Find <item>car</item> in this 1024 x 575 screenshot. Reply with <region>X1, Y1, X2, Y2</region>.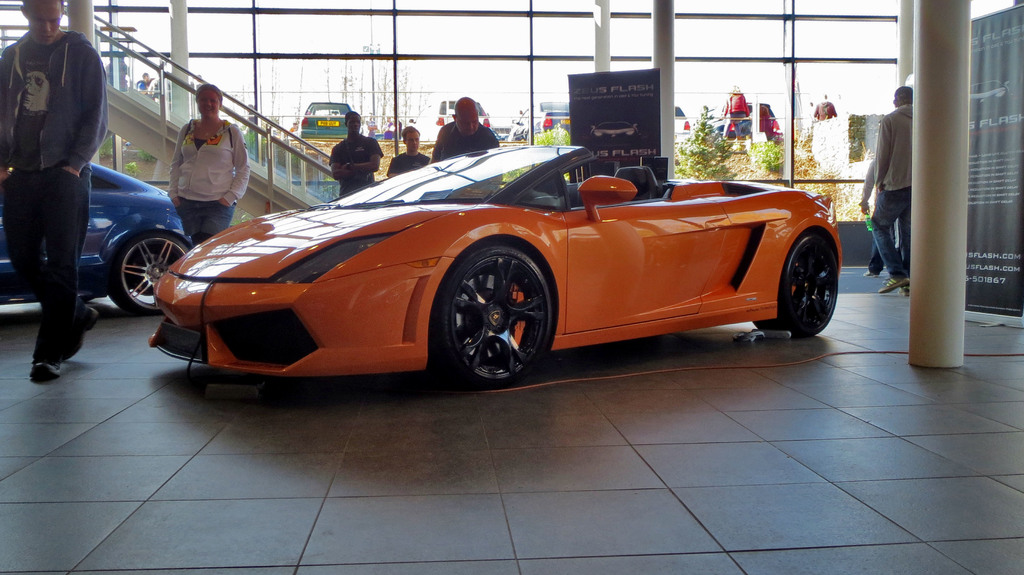
<region>588, 121, 641, 146</region>.
